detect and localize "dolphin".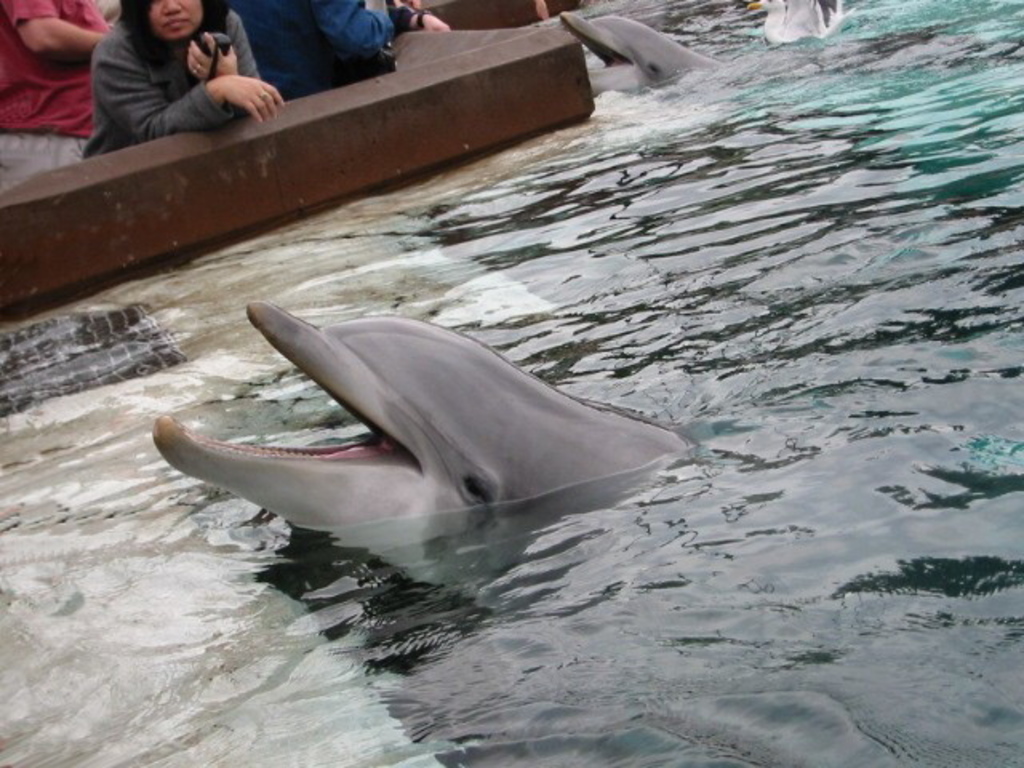
Localized at rect(152, 294, 707, 608).
